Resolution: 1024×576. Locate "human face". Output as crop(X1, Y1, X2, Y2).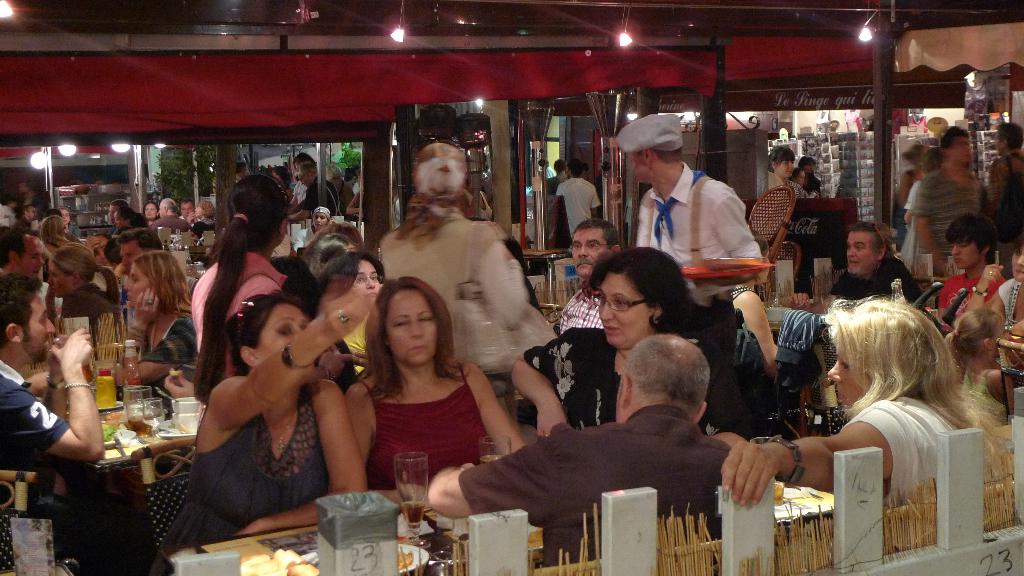
crop(125, 261, 149, 306).
